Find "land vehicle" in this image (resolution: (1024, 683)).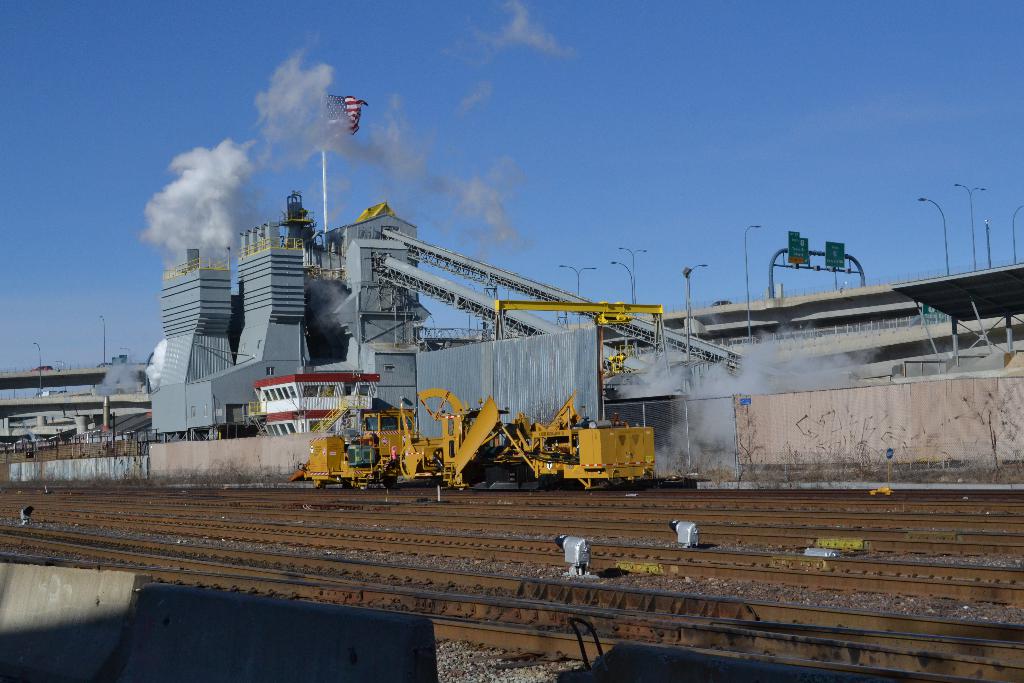
<bbox>413, 388, 658, 491</bbox>.
